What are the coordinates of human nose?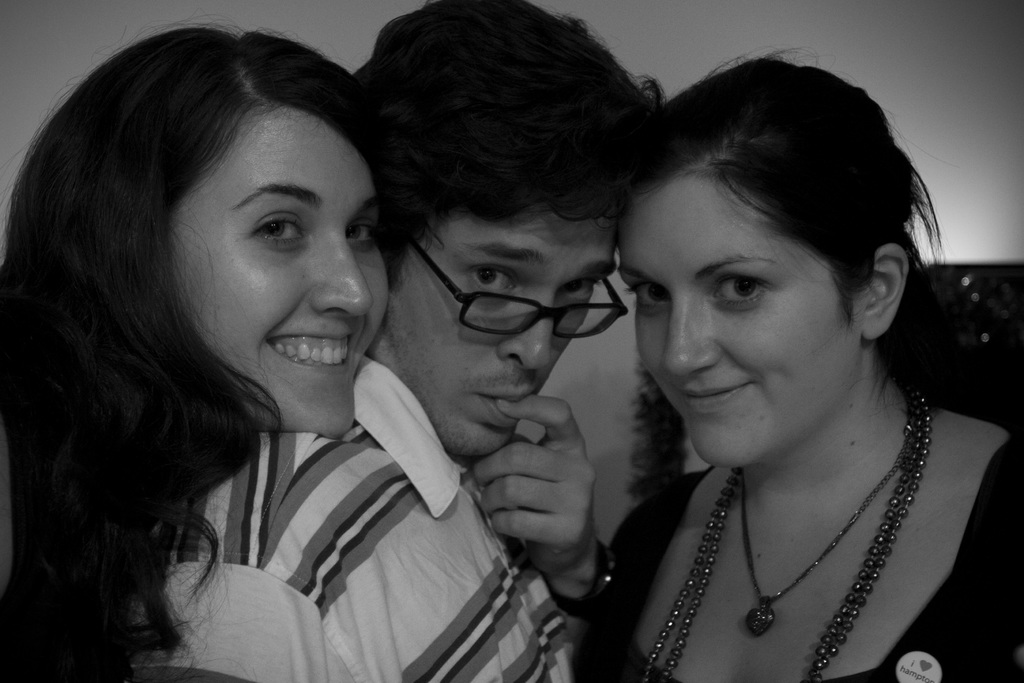
<bbox>310, 224, 376, 322</bbox>.
